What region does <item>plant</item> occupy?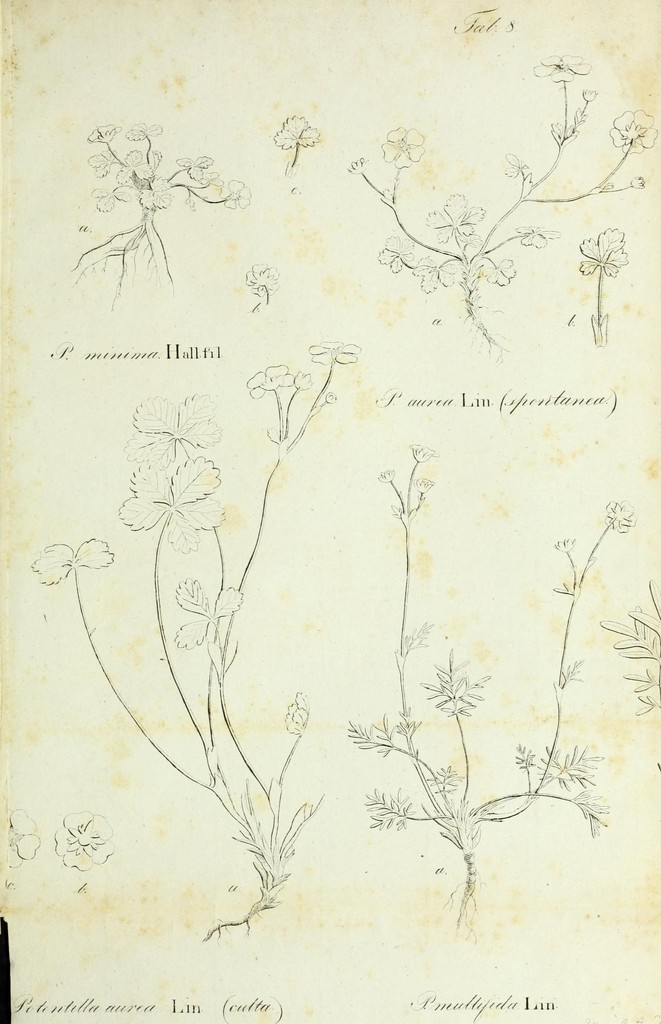
bbox=[241, 260, 276, 311].
